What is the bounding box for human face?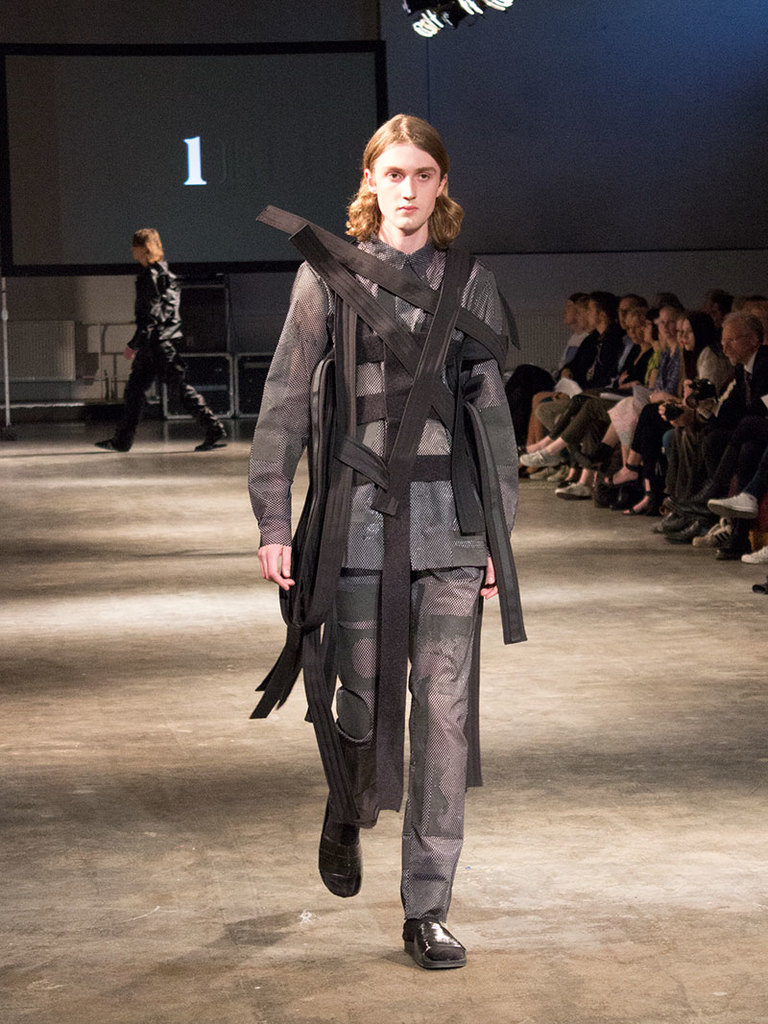
{"left": 378, "top": 151, "right": 442, "bottom": 237}.
